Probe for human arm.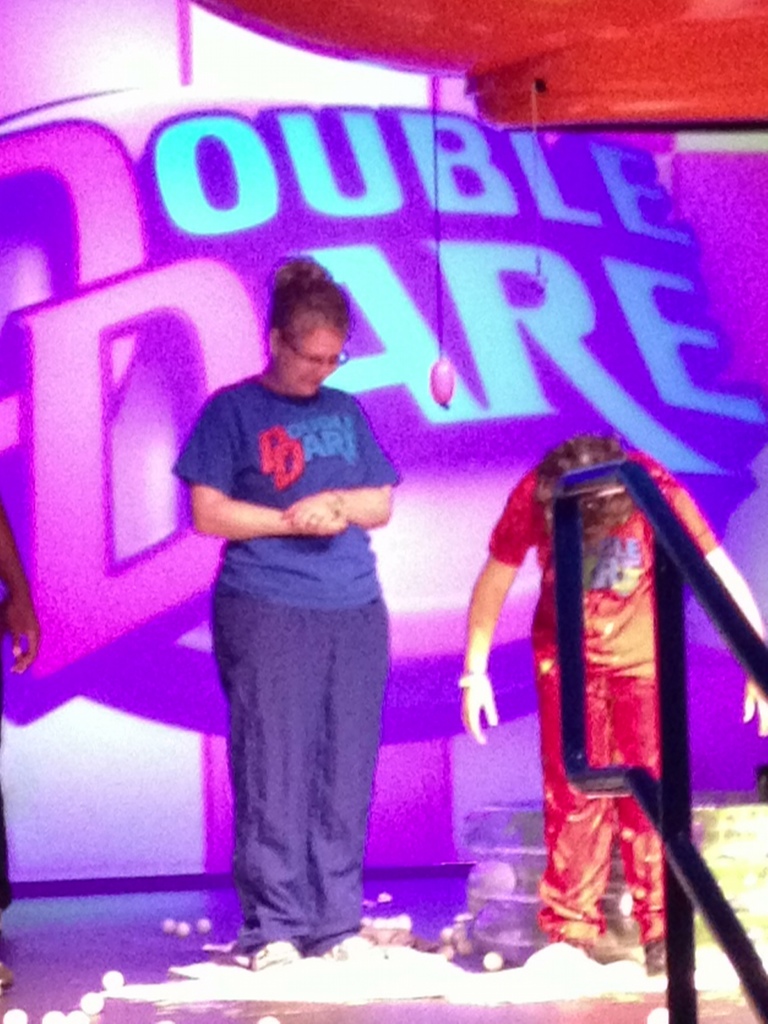
Probe result: BBox(0, 493, 41, 678).
